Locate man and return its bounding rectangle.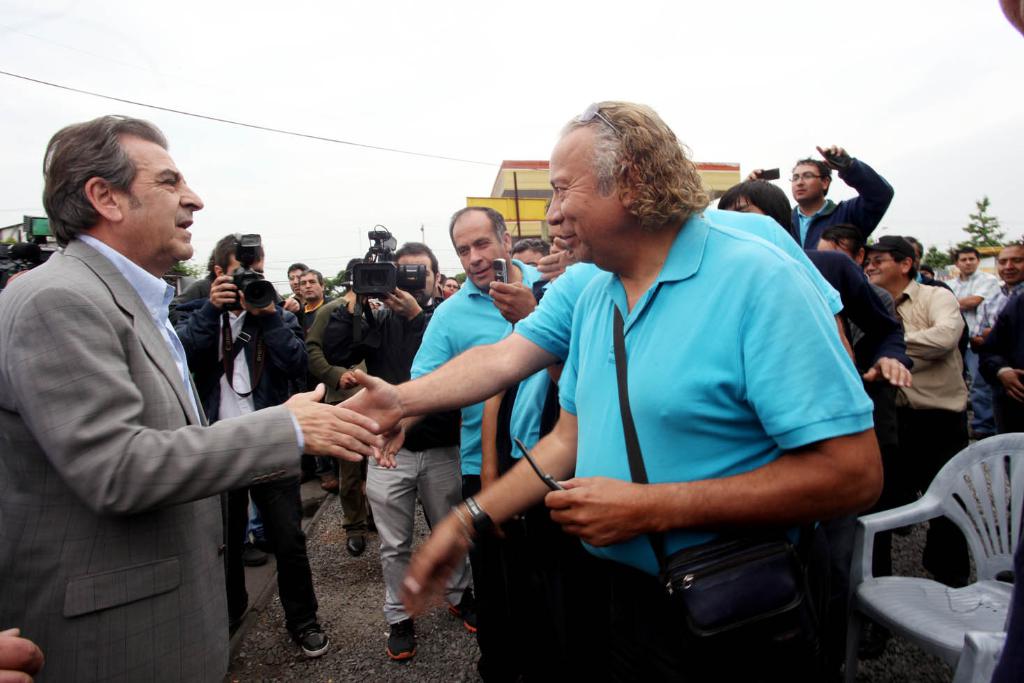
left=390, top=206, right=549, bottom=662.
